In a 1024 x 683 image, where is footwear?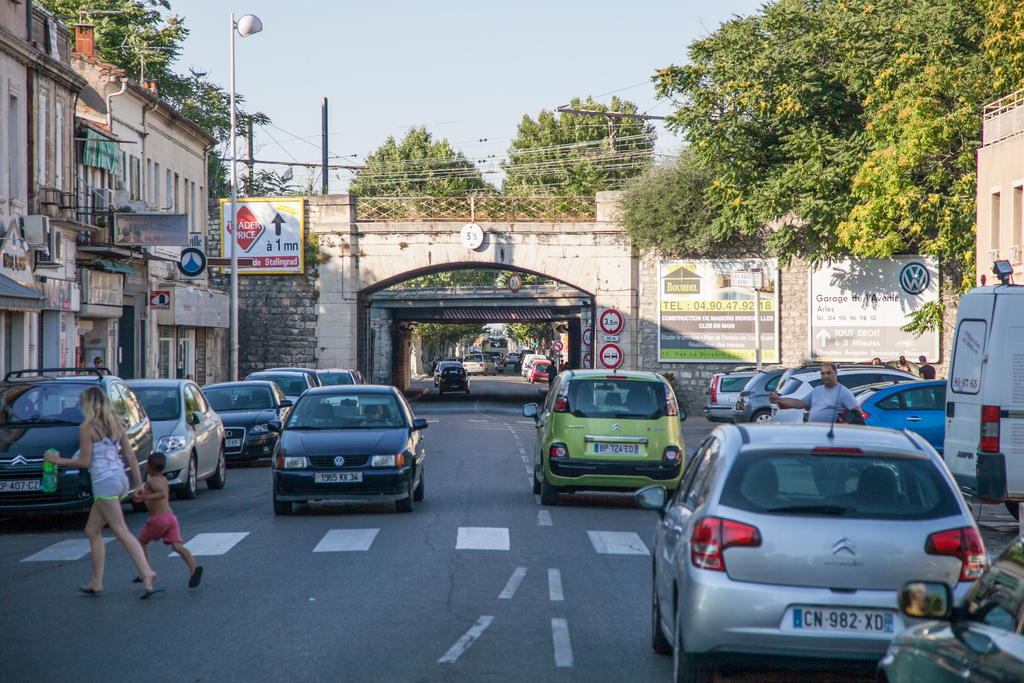
Rect(134, 583, 170, 600).
